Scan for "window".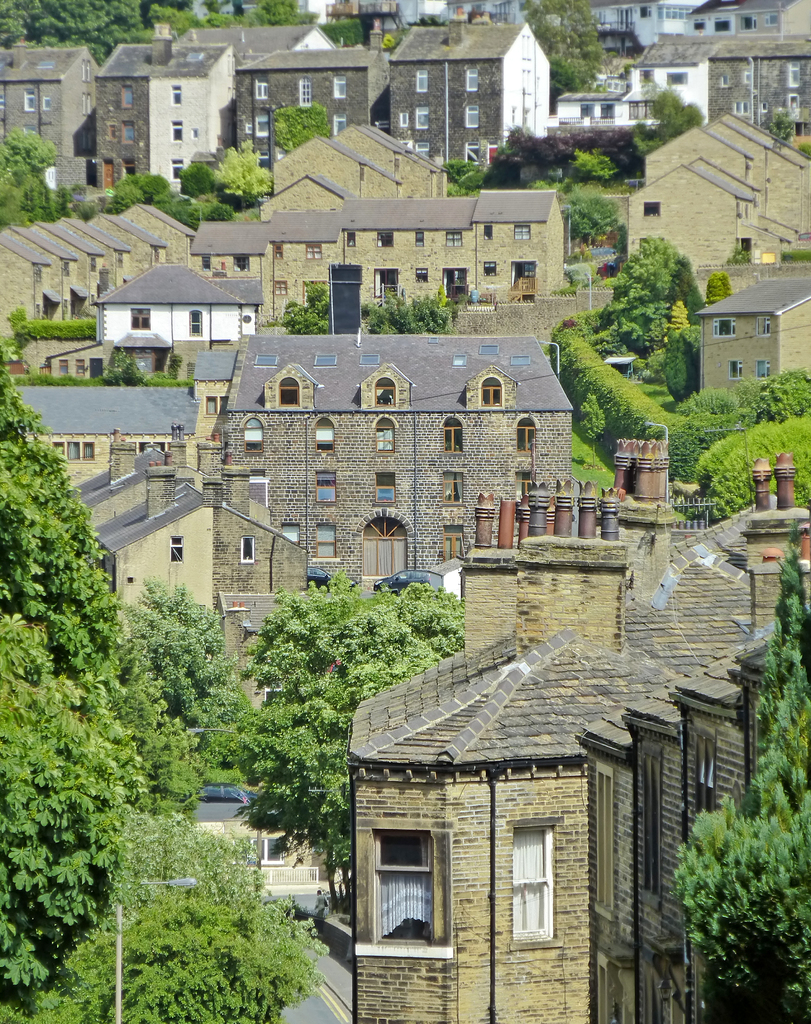
Scan result: crop(755, 314, 771, 337).
